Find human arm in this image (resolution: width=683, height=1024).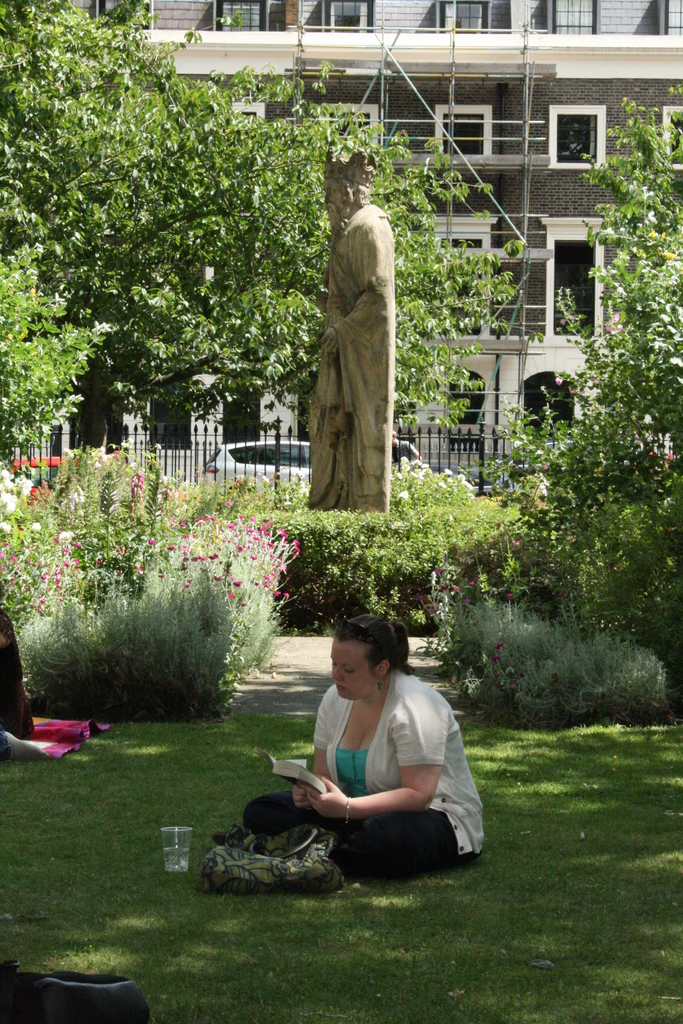
(x1=276, y1=700, x2=341, y2=812).
